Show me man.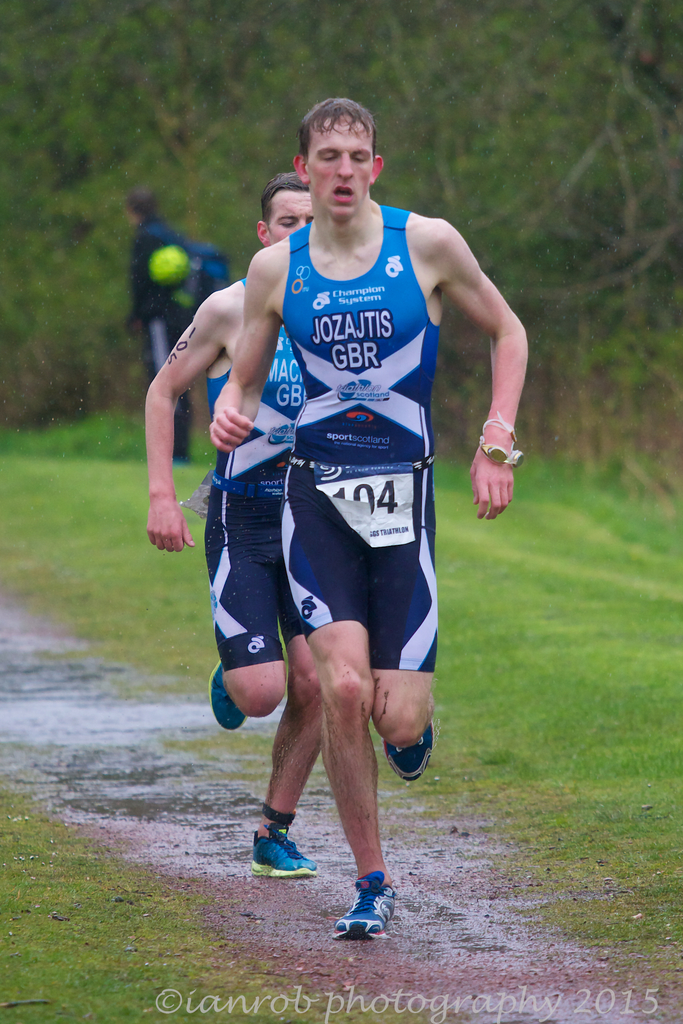
man is here: crop(120, 191, 202, 474).
